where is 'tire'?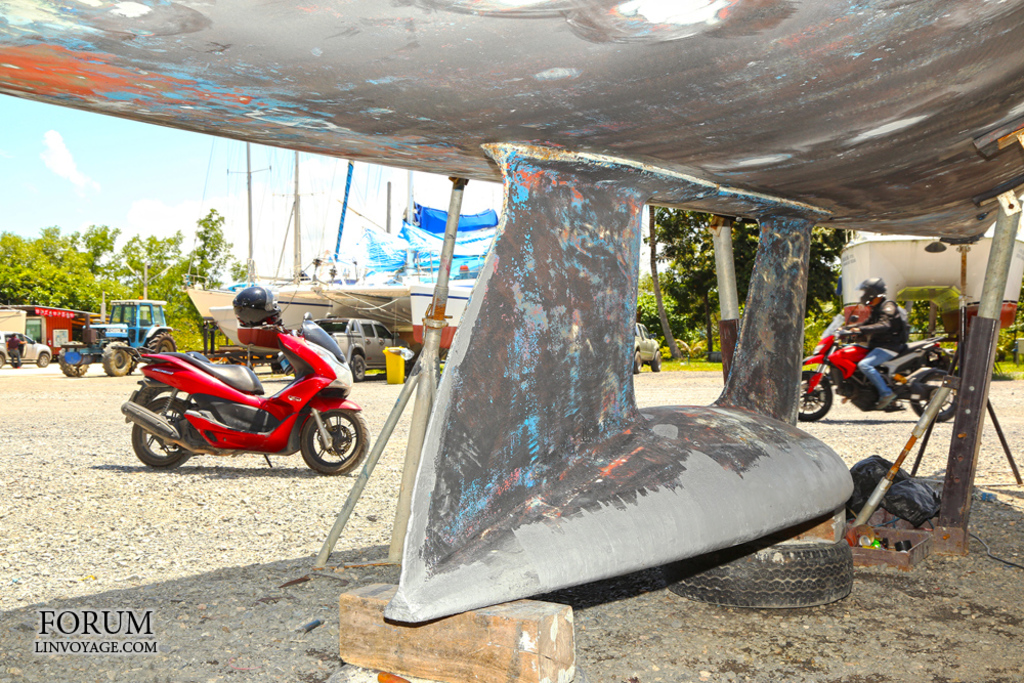
[left=800, top=371, right=839, bottom=423].
